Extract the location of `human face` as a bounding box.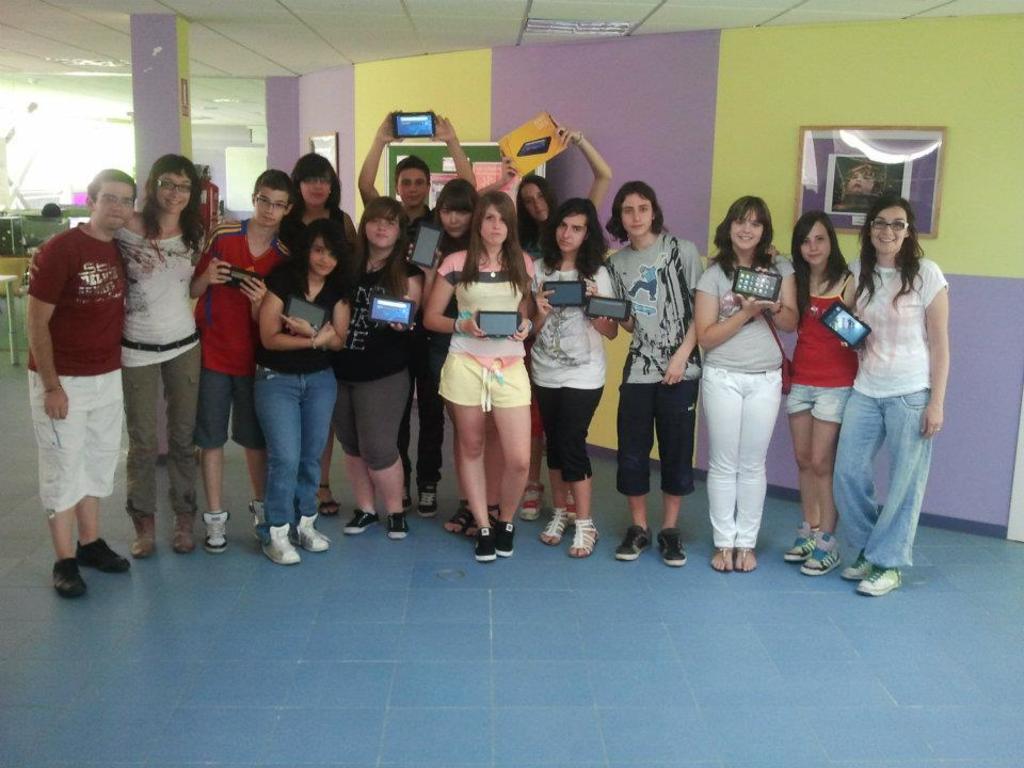
detection(257, 188, 288, 223).
